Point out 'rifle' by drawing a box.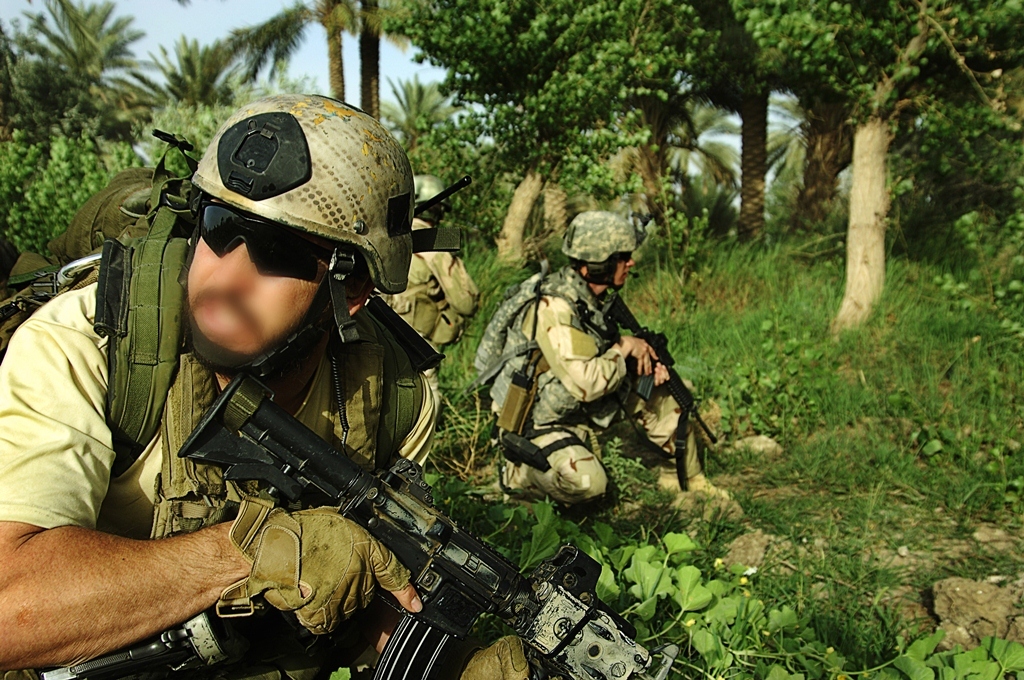
left=604, top=289, right=720, bottom=445.
